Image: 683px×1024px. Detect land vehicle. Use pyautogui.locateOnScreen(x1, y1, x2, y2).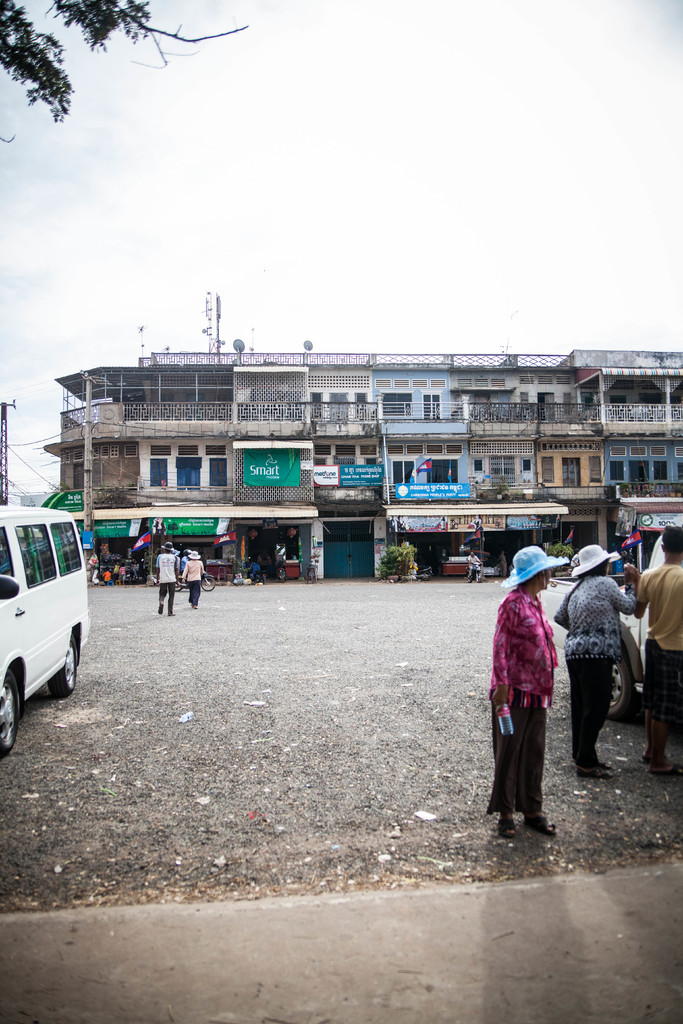
pyautogui.locateOnScreen(153, 571, 217, 592).
